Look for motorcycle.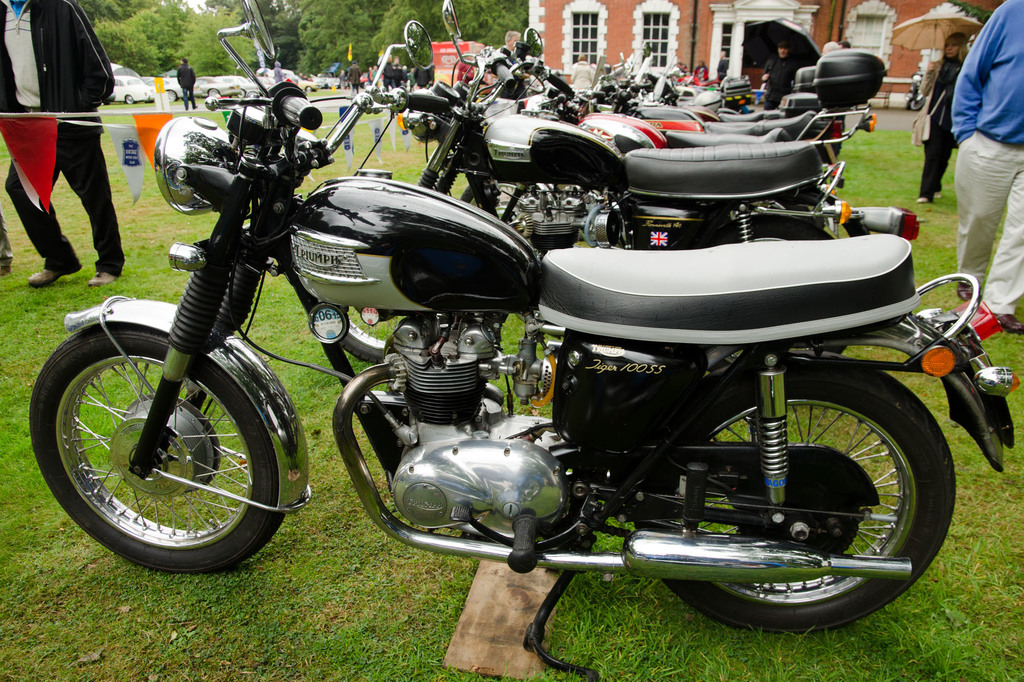
Found: 56, 48, 916, 662.
